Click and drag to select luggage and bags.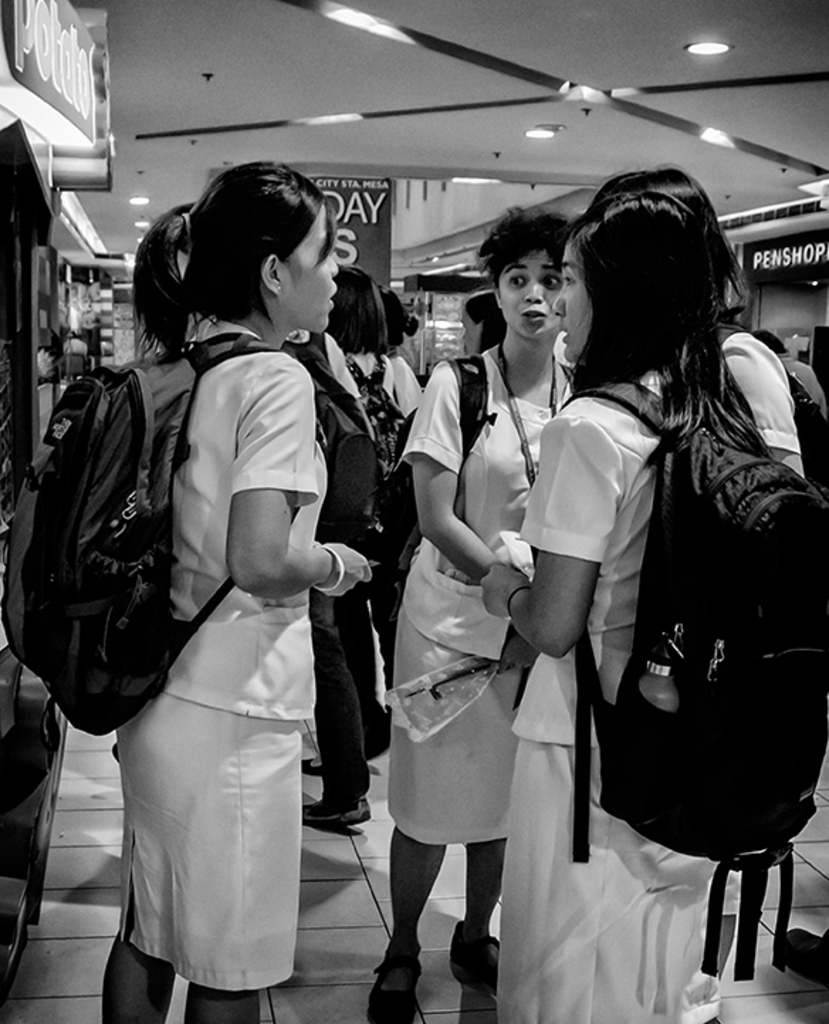
Selection: (left=545, top=379, right=828, bottom=971).
